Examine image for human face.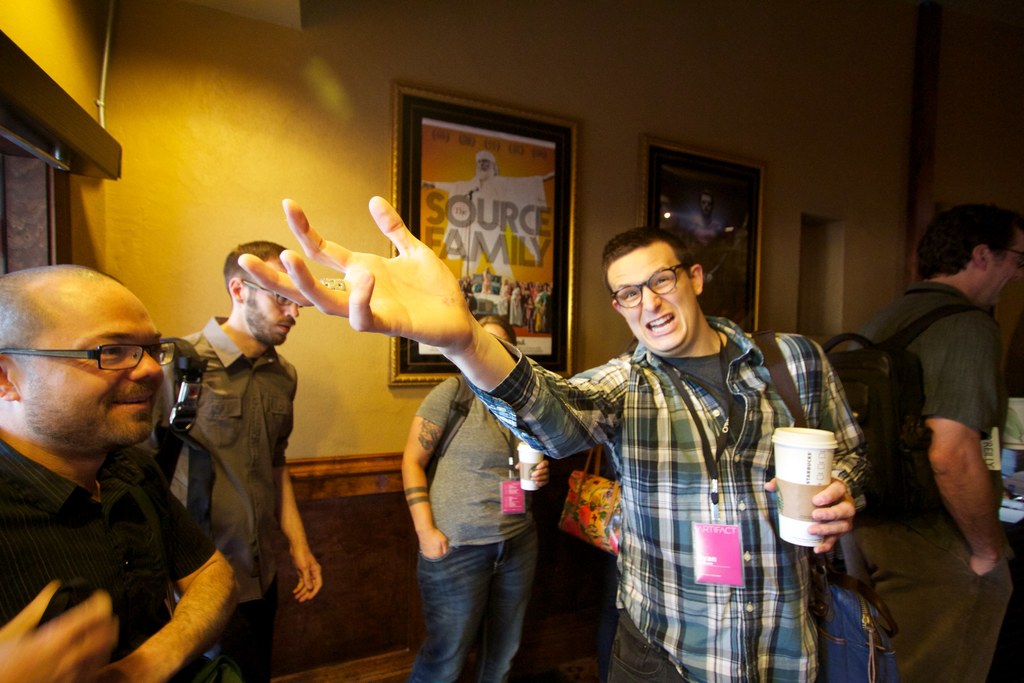
Examination result: 700 194 715 215.
